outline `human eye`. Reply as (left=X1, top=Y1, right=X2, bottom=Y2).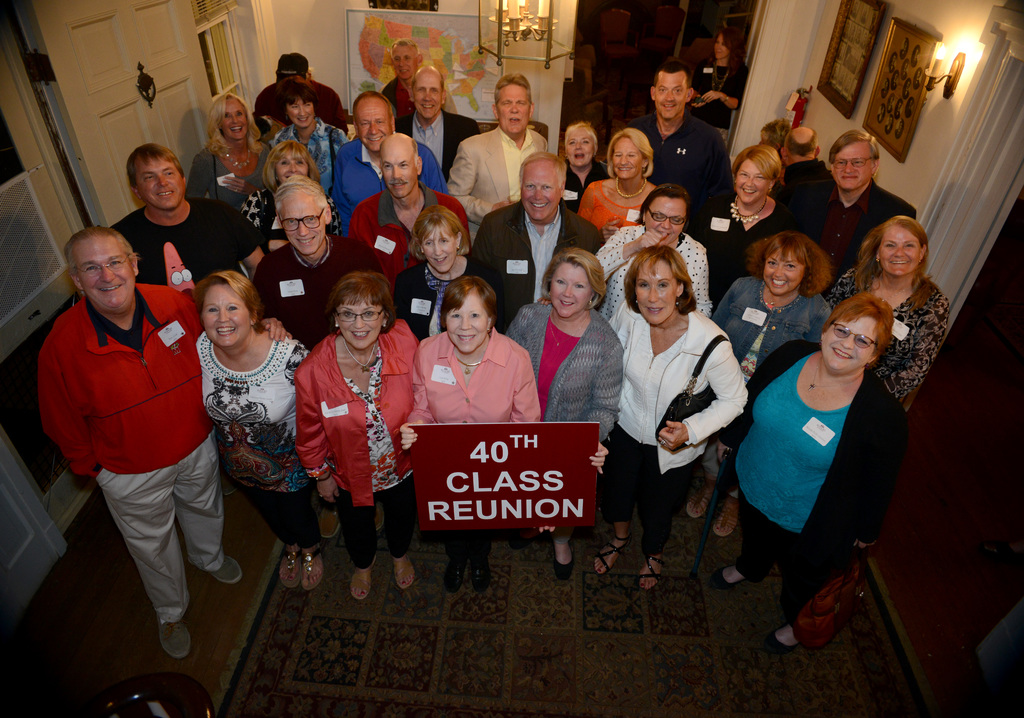
(left=339, top=311, right=353, bottom=322).
